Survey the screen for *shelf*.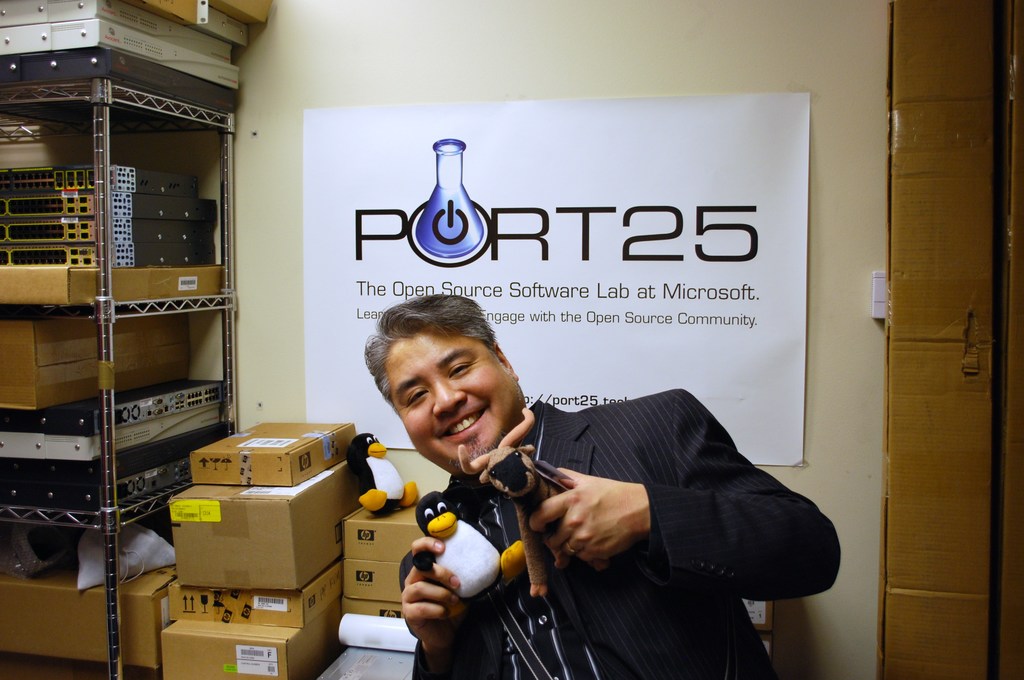
Survey found: 0/0/273/679.
